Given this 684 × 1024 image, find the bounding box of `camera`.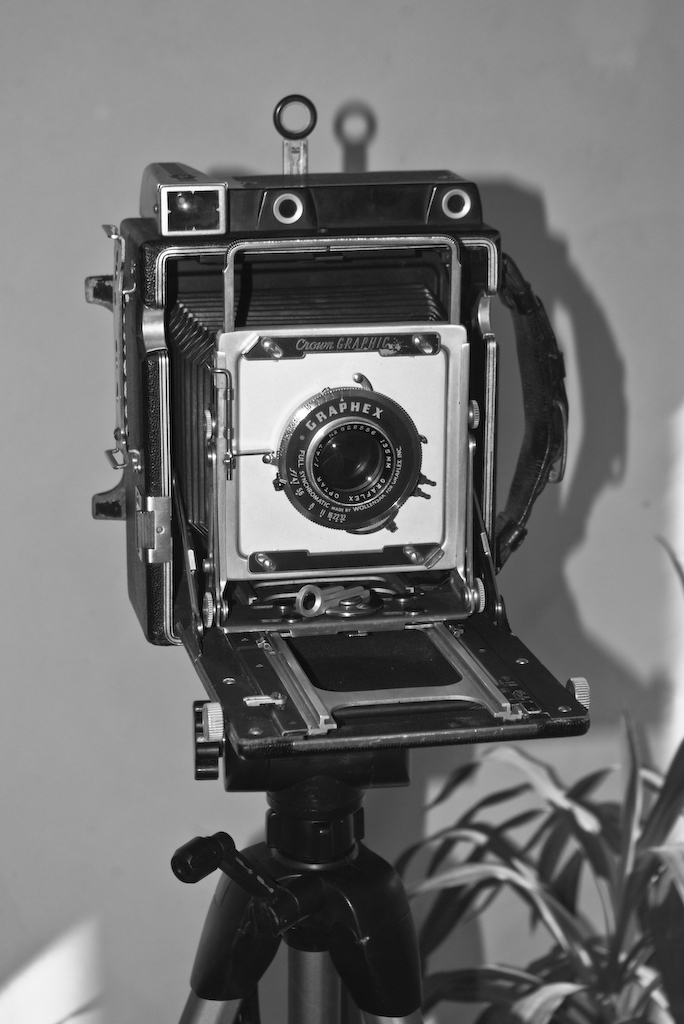
detection(86, 93, 600, 866).
